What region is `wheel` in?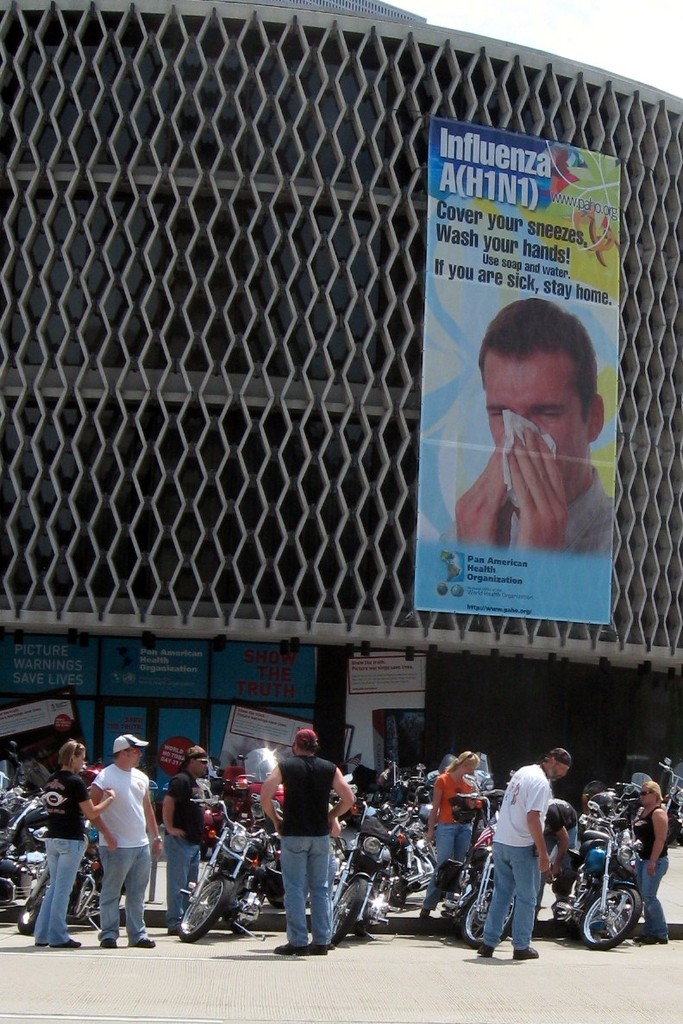
<bbox>332, 874, 367, 945</bbox>.
